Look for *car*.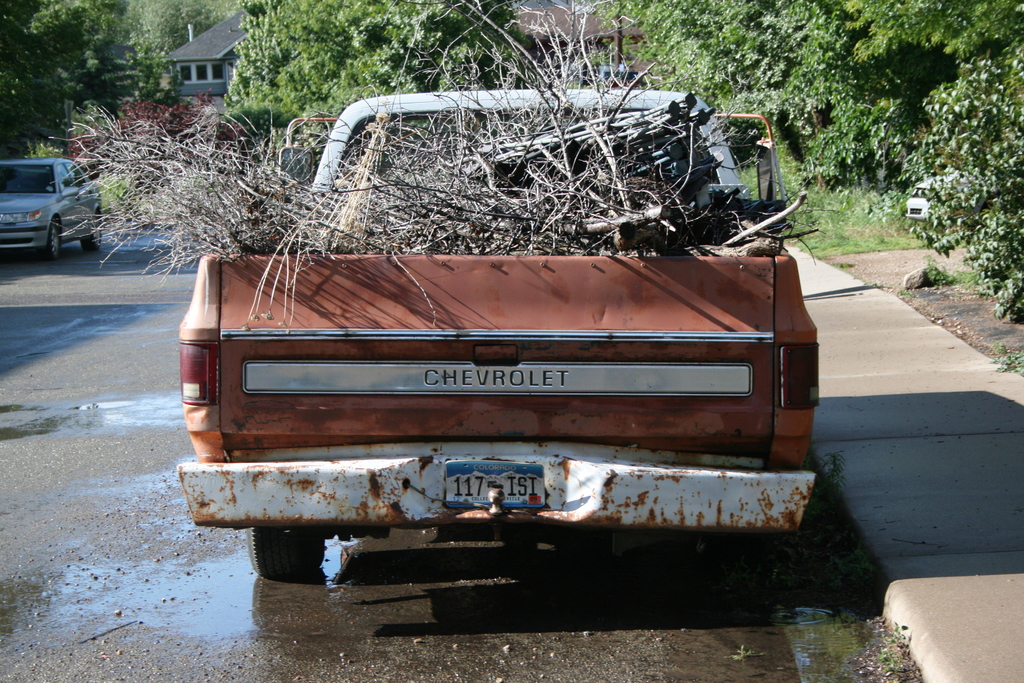
Found: {"left": 0, "top": 144, "right": 106, "bottom": 253}.
